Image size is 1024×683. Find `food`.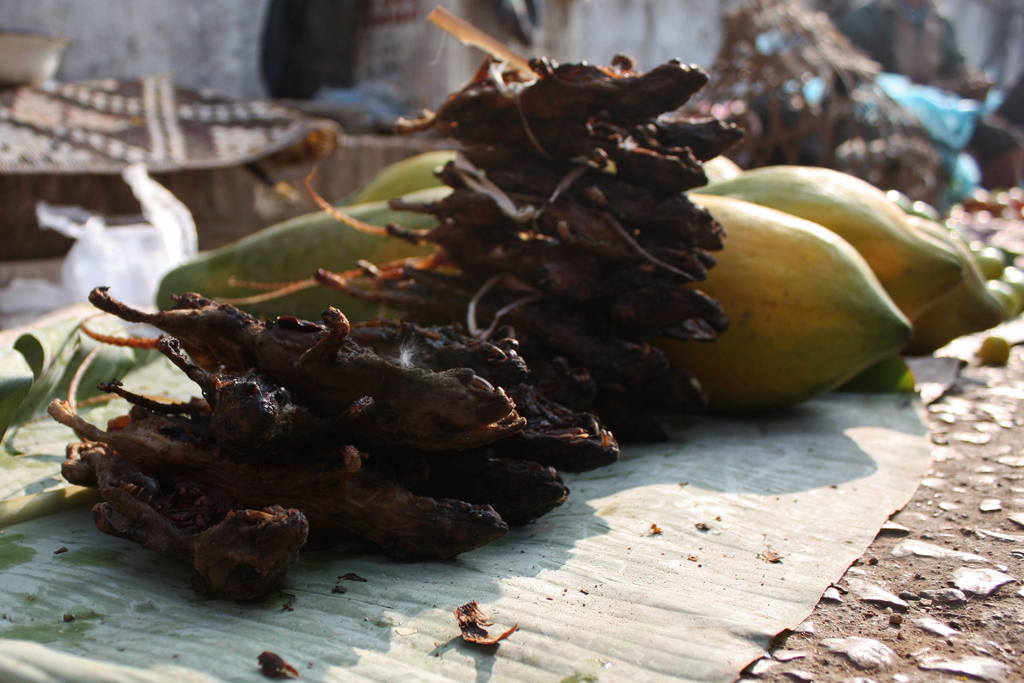
26 124 772 589.
